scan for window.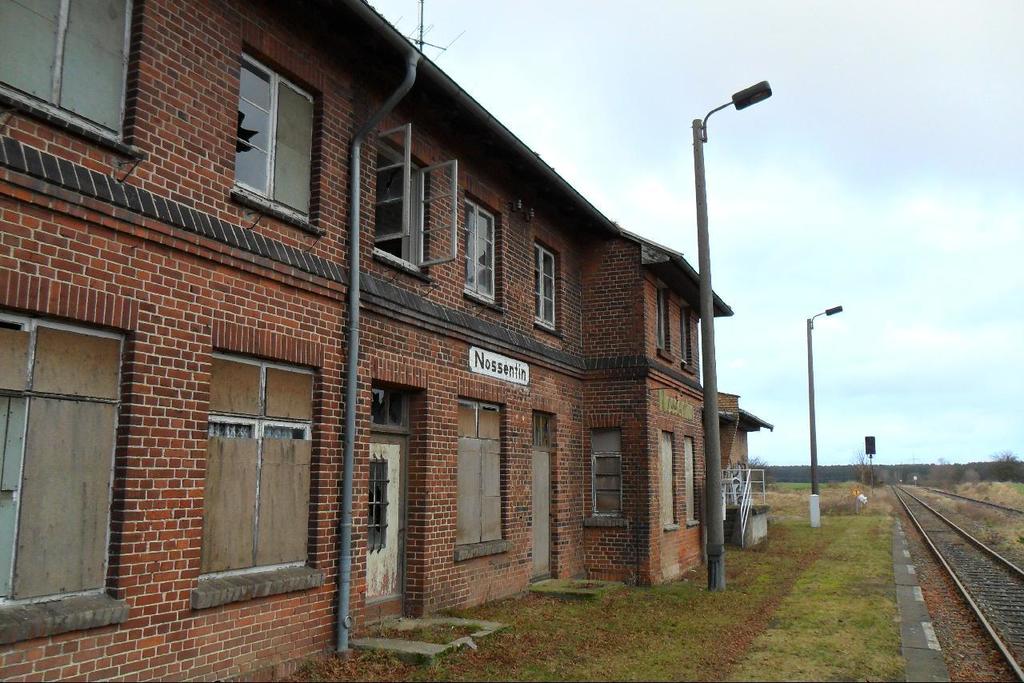
Scan result: l=234, t=47, r=326, b=238.
